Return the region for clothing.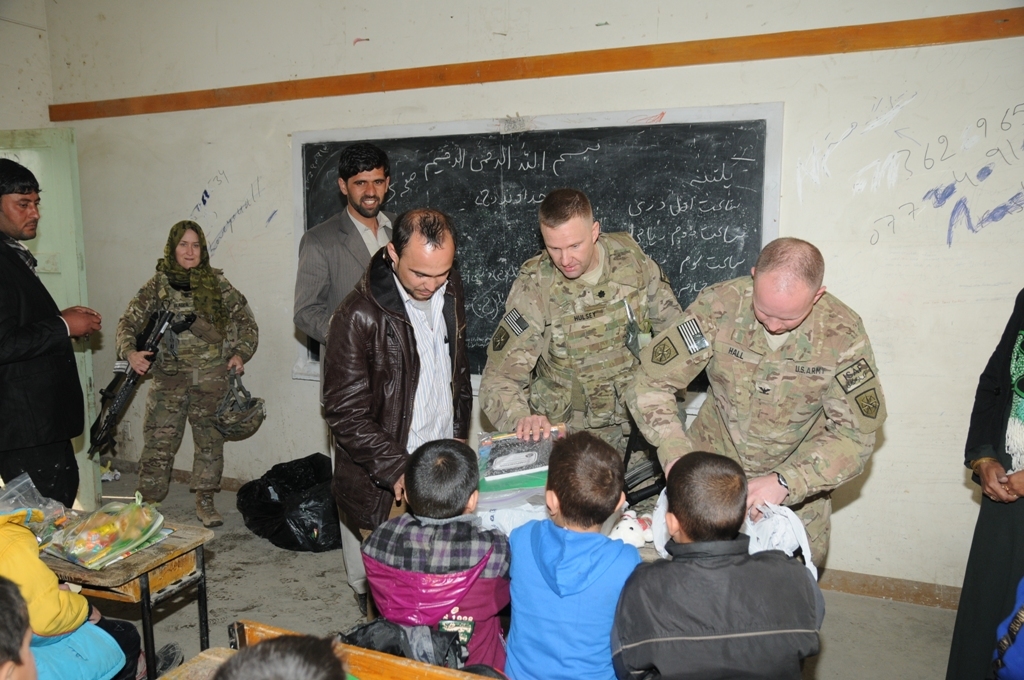
region(113, 265, 261, 494).
